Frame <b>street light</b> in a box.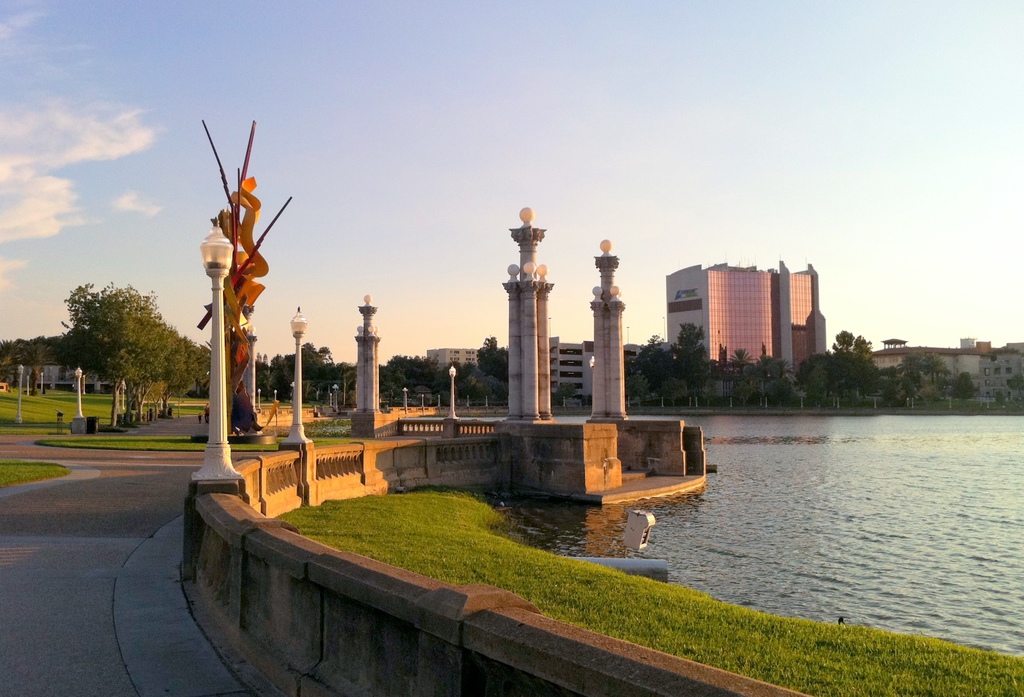
region(586, 238, 626, 423).
